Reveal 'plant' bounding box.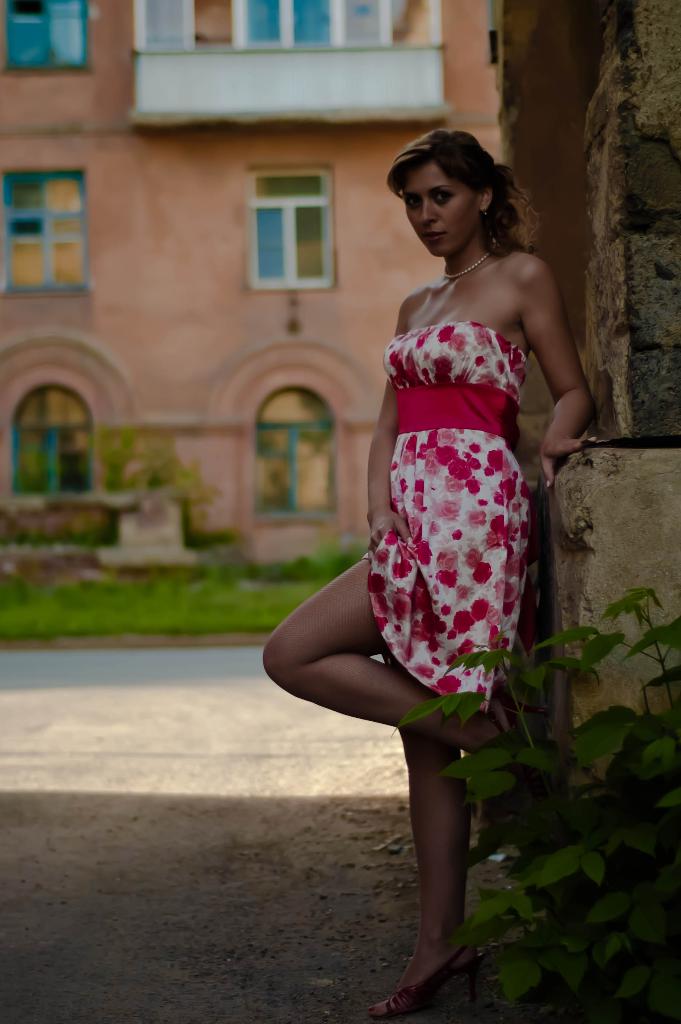
Revealed: [left=464, top=497, right=664, bottom=1023].
